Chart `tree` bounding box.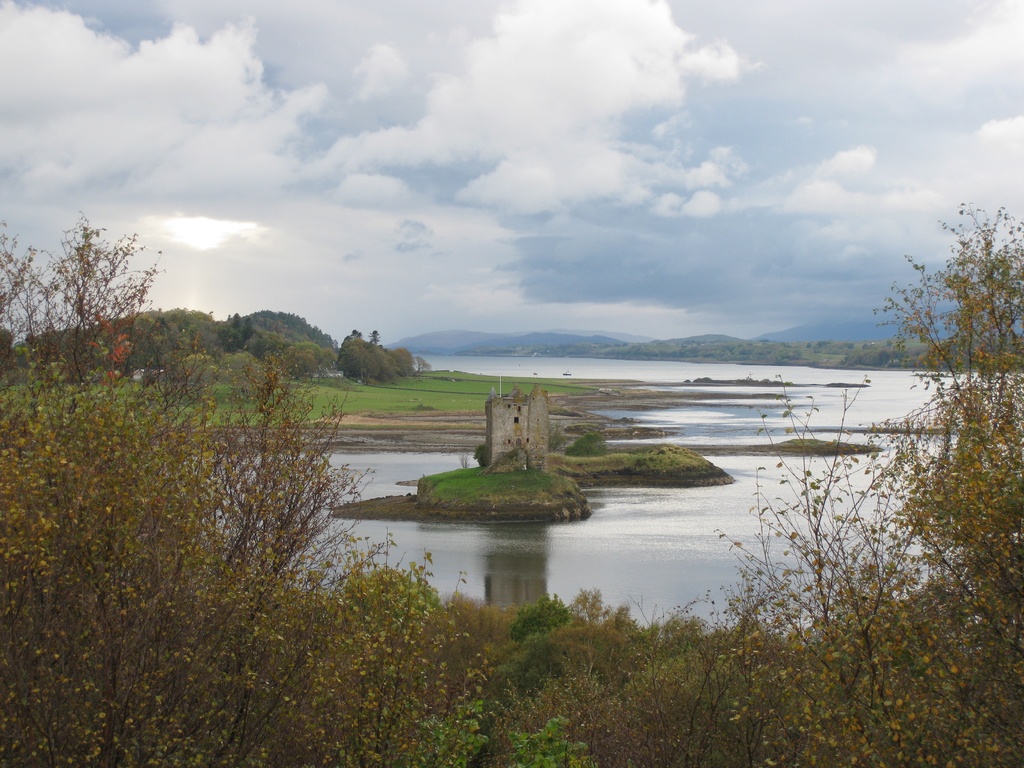
Charted: 559 429 607 454.
